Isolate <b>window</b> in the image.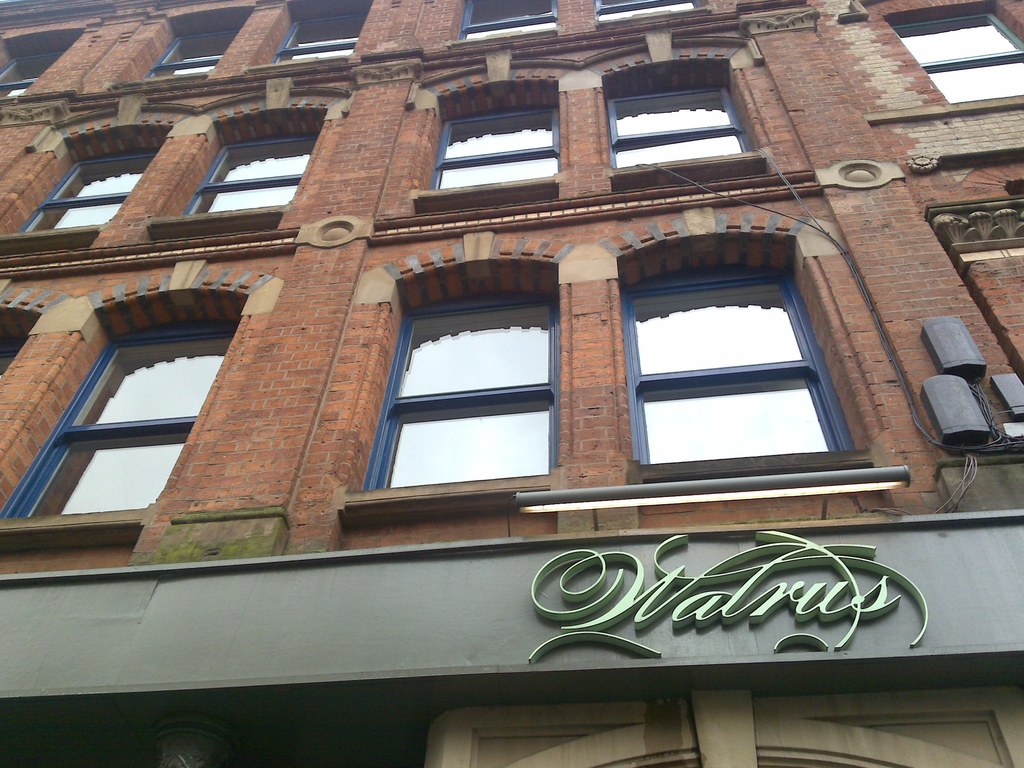
Isolated region: locate(594, 0, 697, 22).
